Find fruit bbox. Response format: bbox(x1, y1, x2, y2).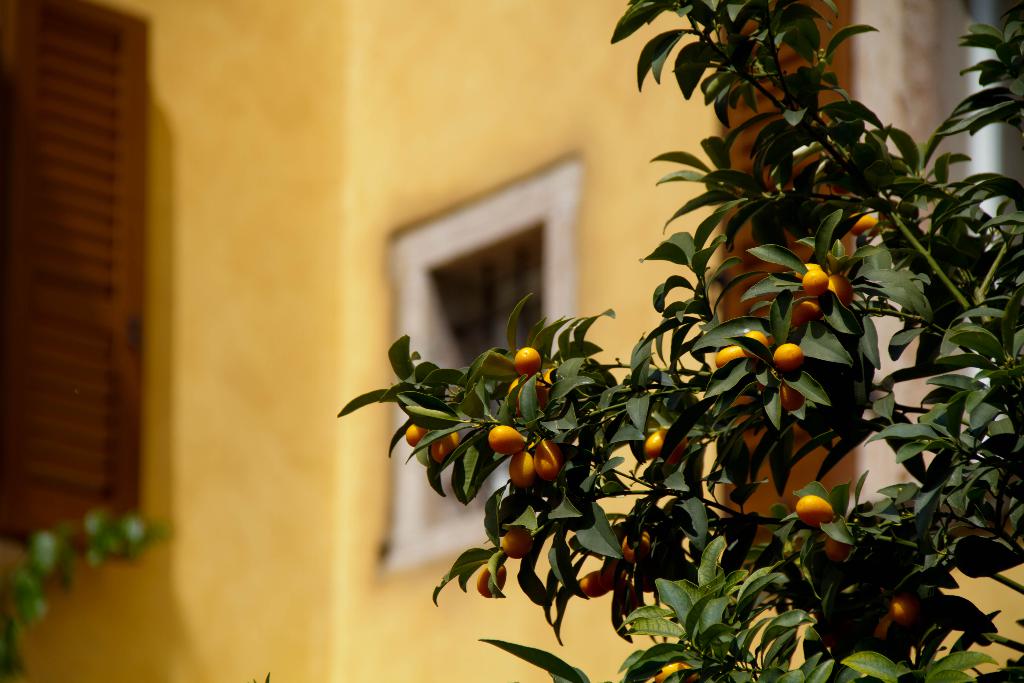
bbox(797, 494, 834, 527).
